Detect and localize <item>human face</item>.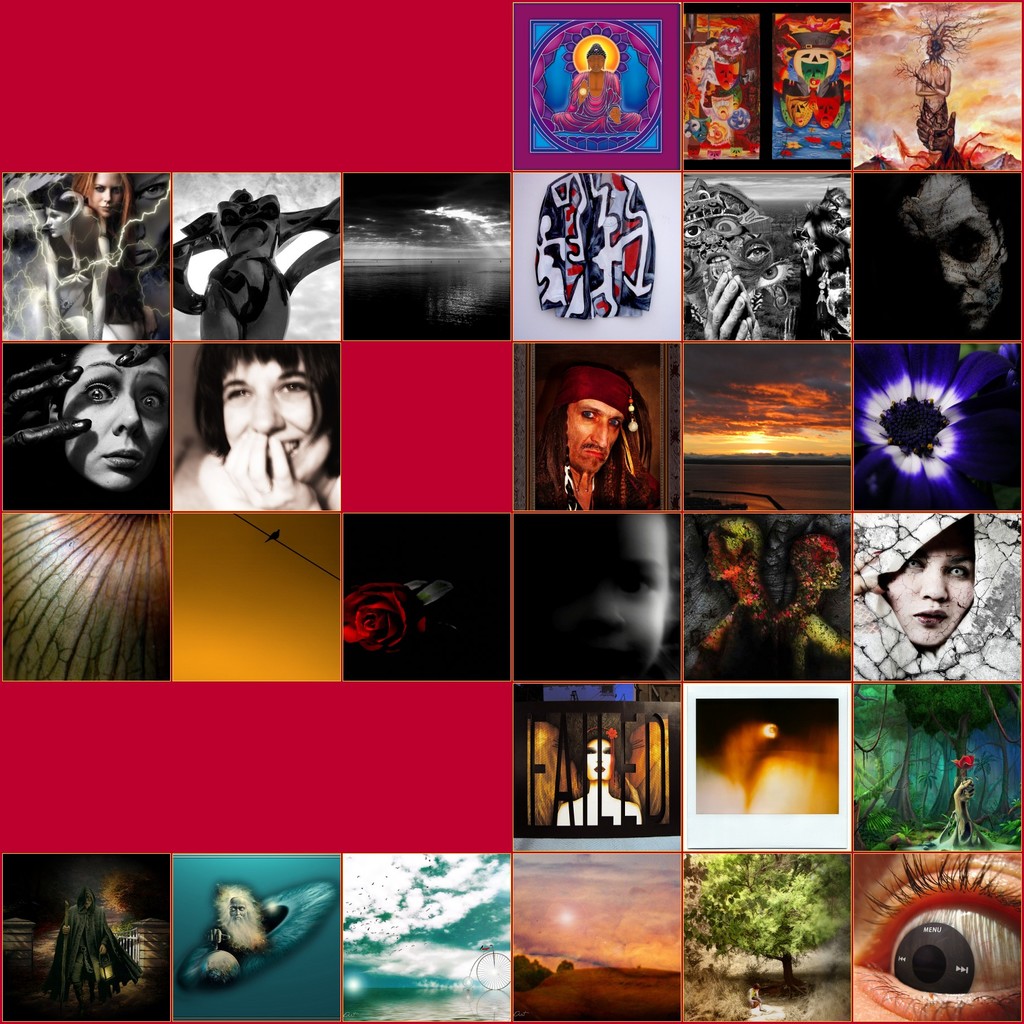
Localized at [x1=136, y1=170, x2=173, y2=273].
